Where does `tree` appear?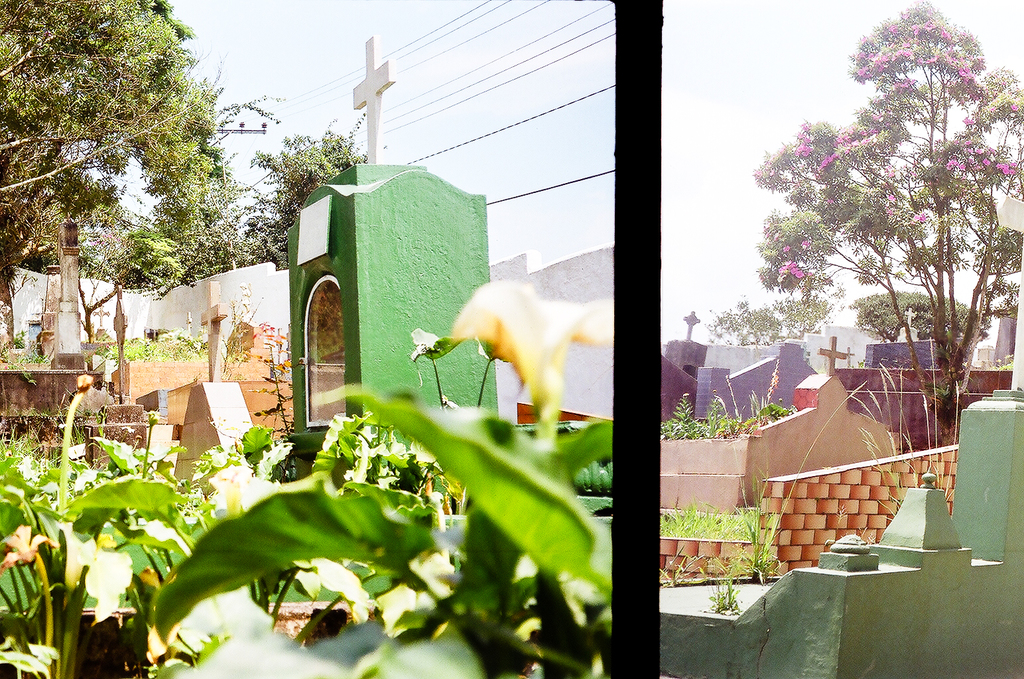
Appears at Rect(117, 129, 355, 267).
